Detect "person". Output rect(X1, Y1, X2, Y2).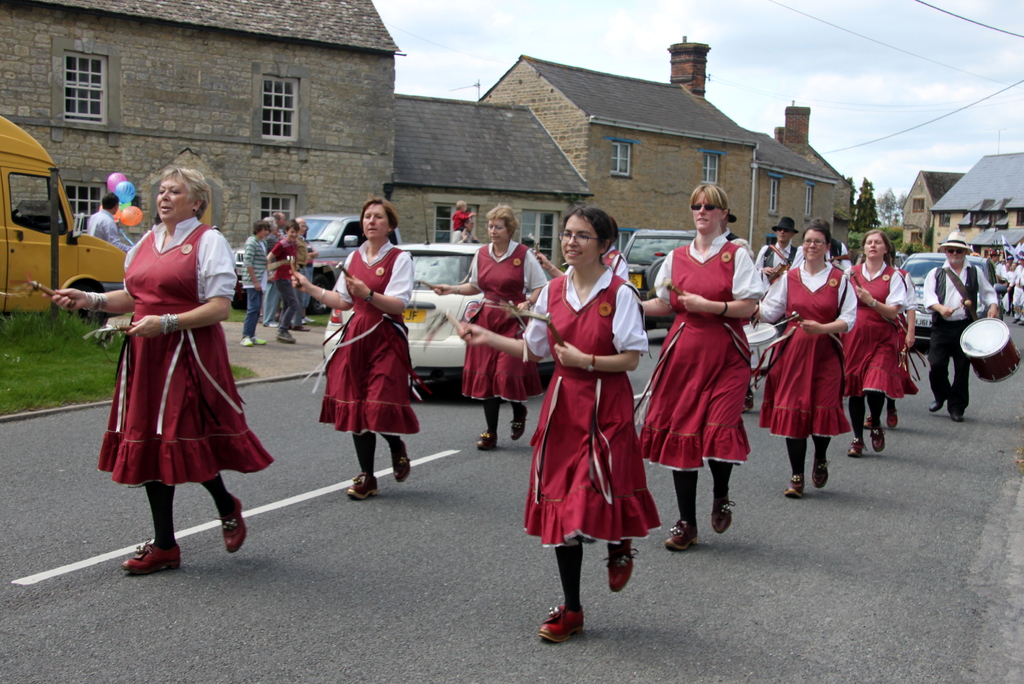
rect(924, 225, 999, 423).
